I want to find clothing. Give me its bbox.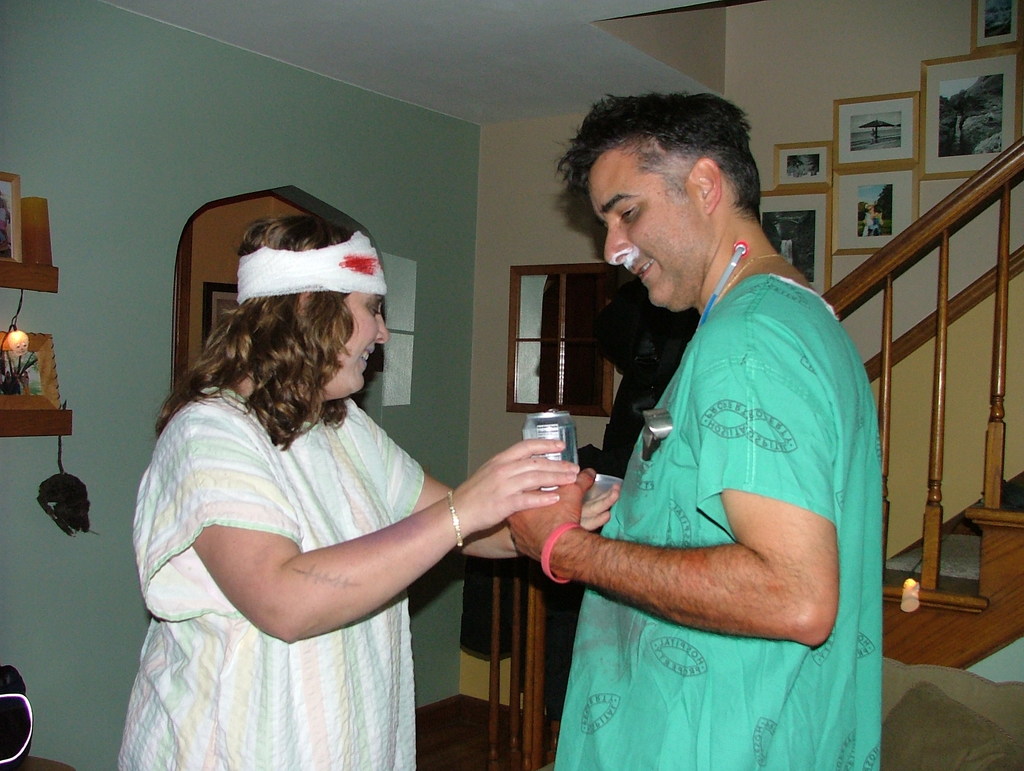
543/207/861/714.
